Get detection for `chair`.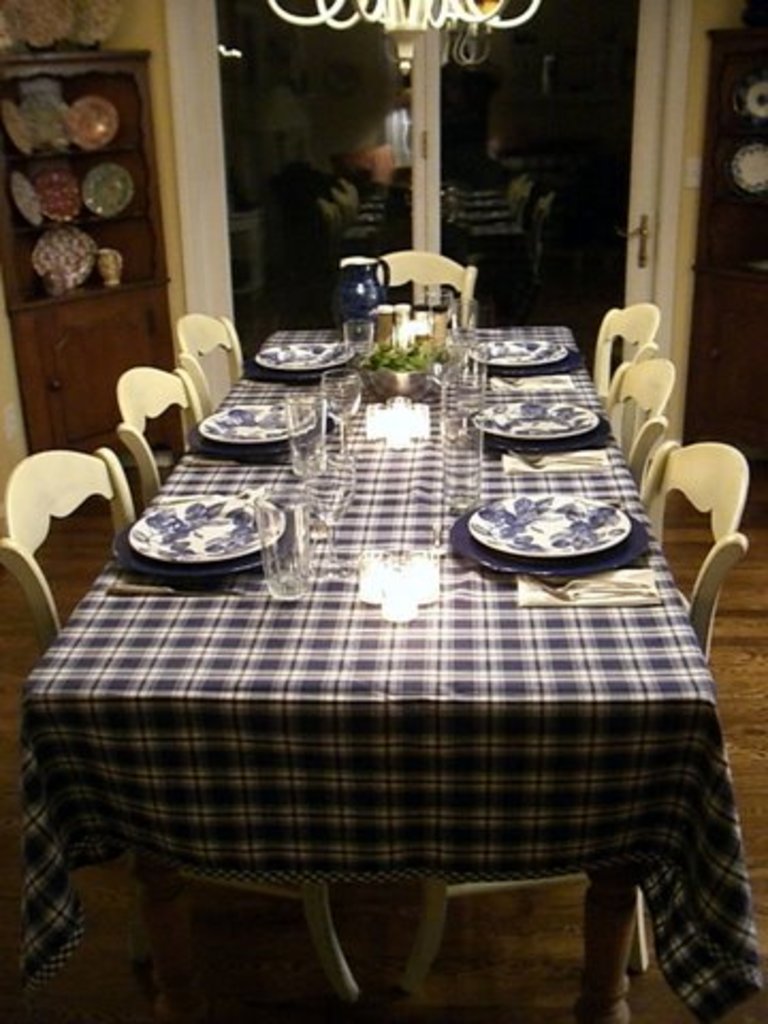
Detection: 119:369:205:512.
